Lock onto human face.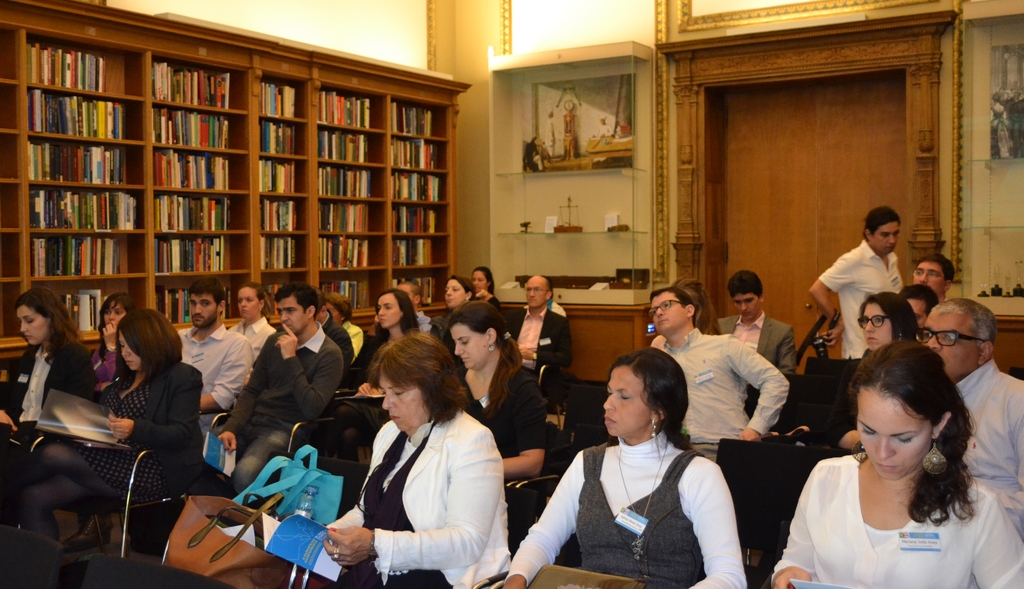
Locked: x1=15 y1=305 x2=50 y2=349.
